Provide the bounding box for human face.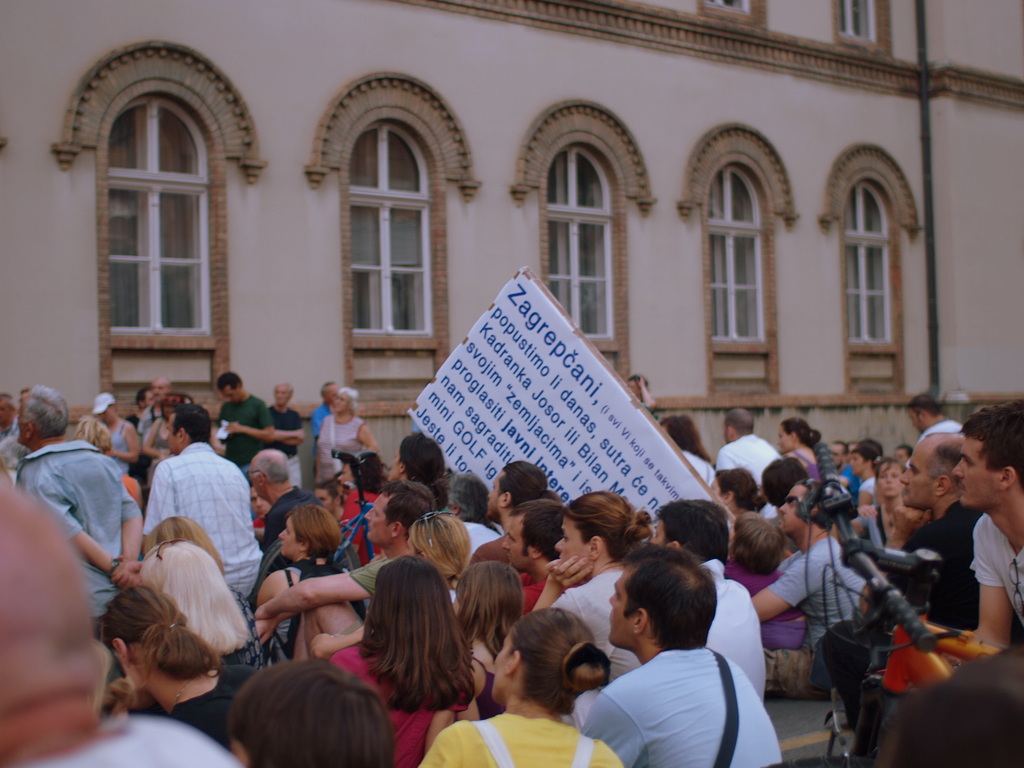
776 423 792 451.
